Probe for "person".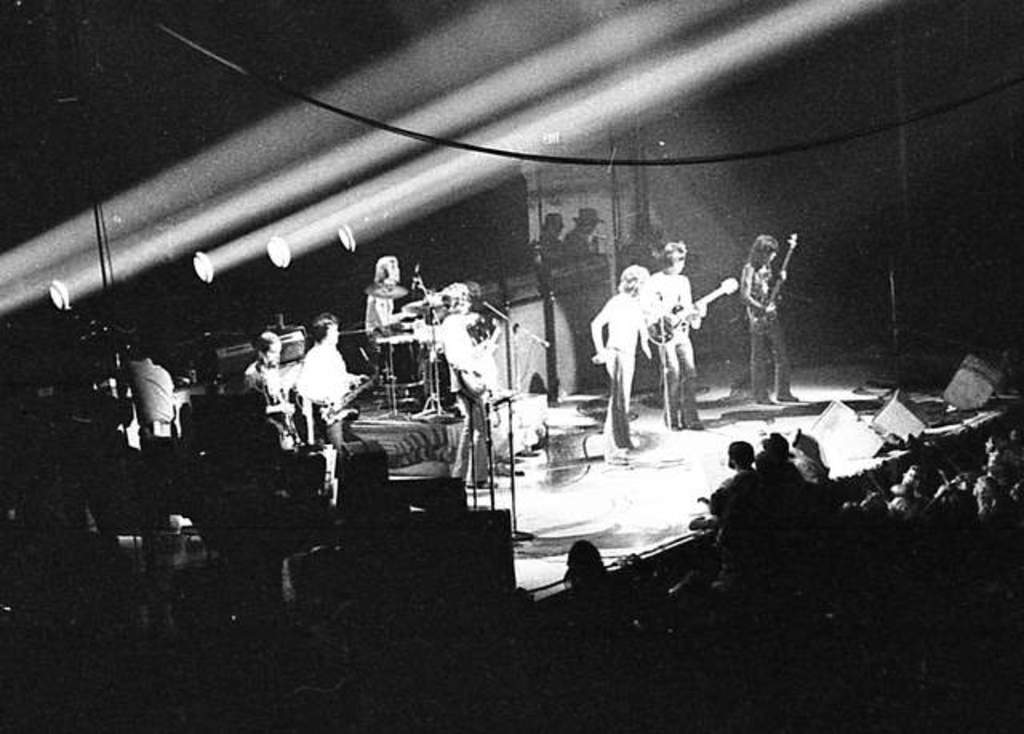
Probe result: (left=650, top=232, right=714, bottom=440).
